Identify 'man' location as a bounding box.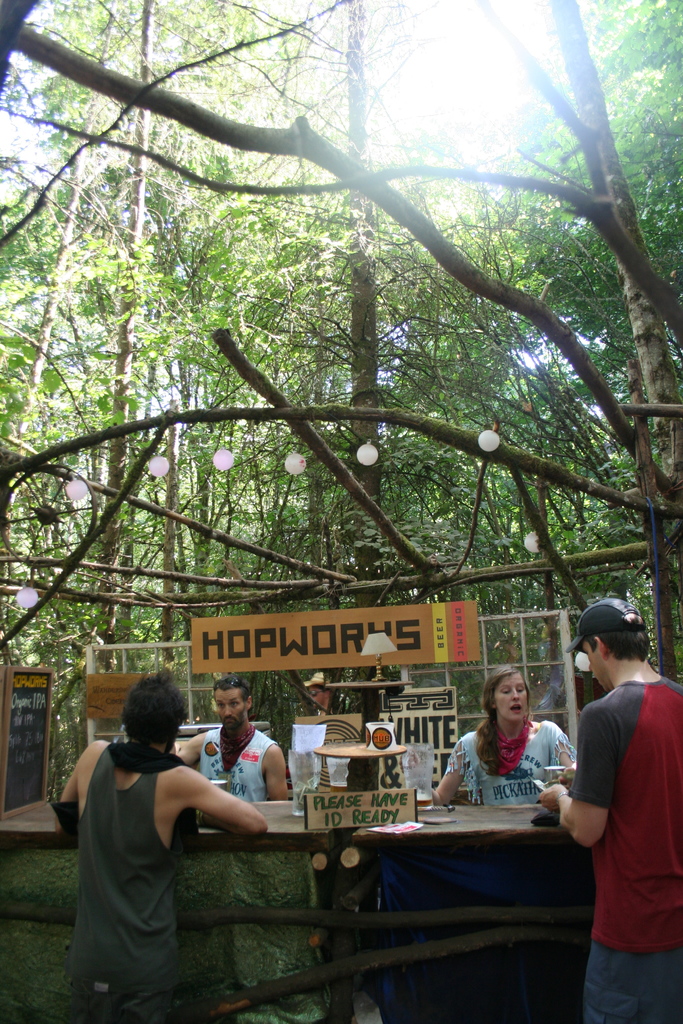
select_region(174, 678, 290, 801).
